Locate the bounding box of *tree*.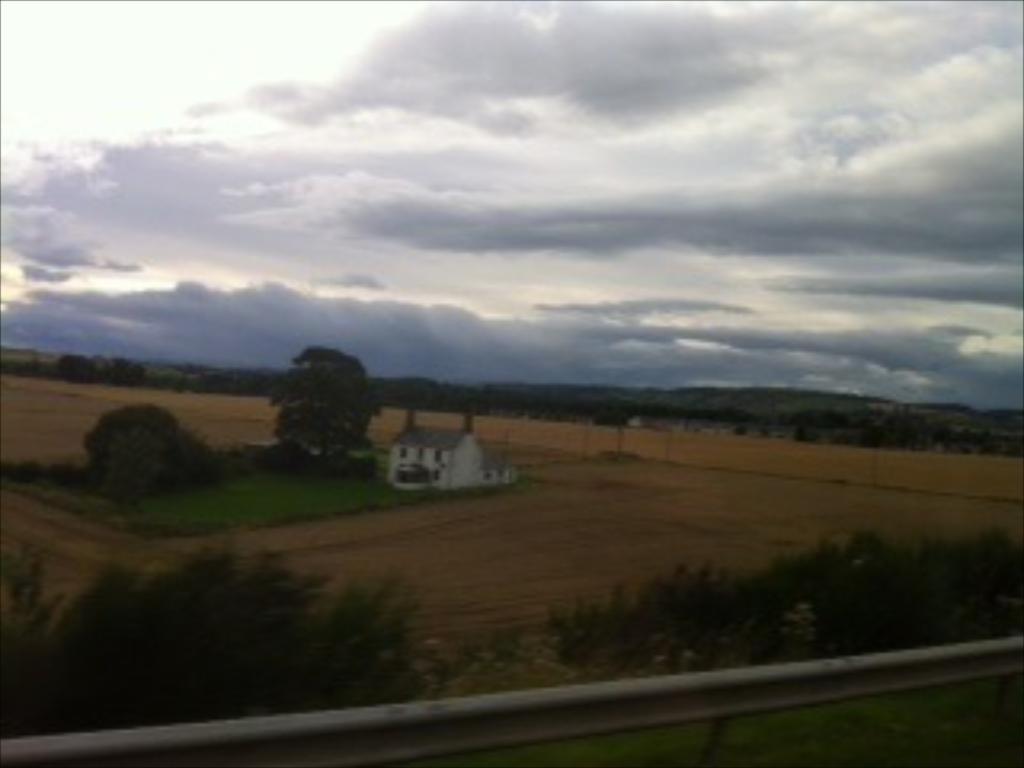
Bounding box: BBox(246, 317, 378, 477).
